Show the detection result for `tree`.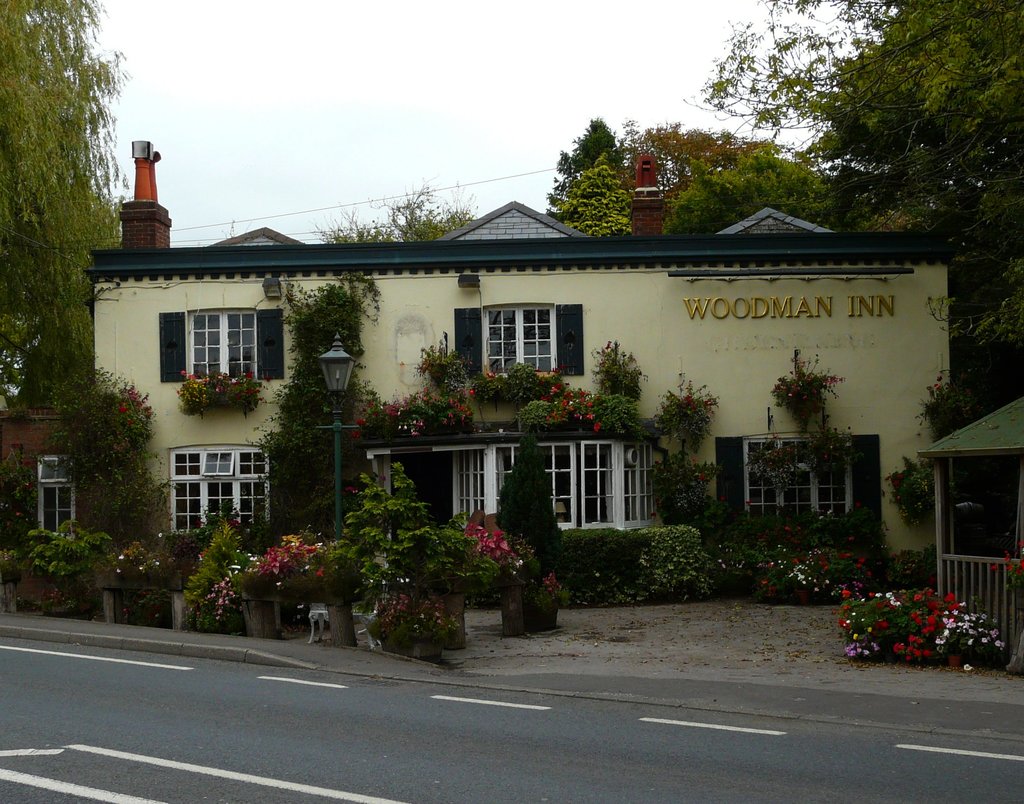
<bbox>615, 108, 763, 230</bbox>.
